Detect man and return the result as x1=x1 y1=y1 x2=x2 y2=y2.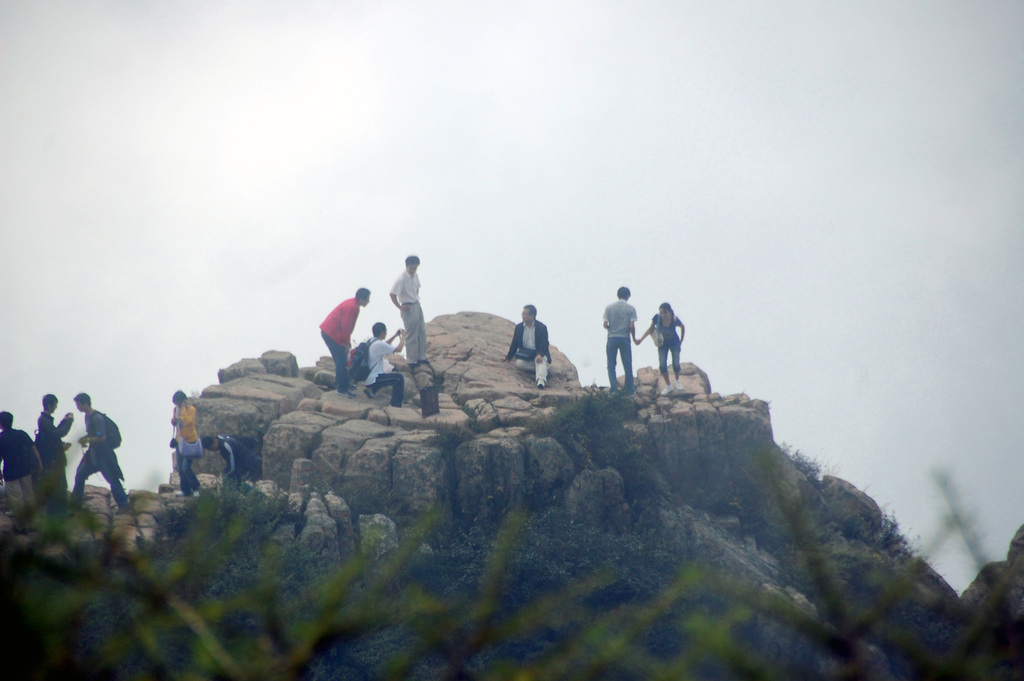
x1=396 y1=249 x2=431 y2=362.
